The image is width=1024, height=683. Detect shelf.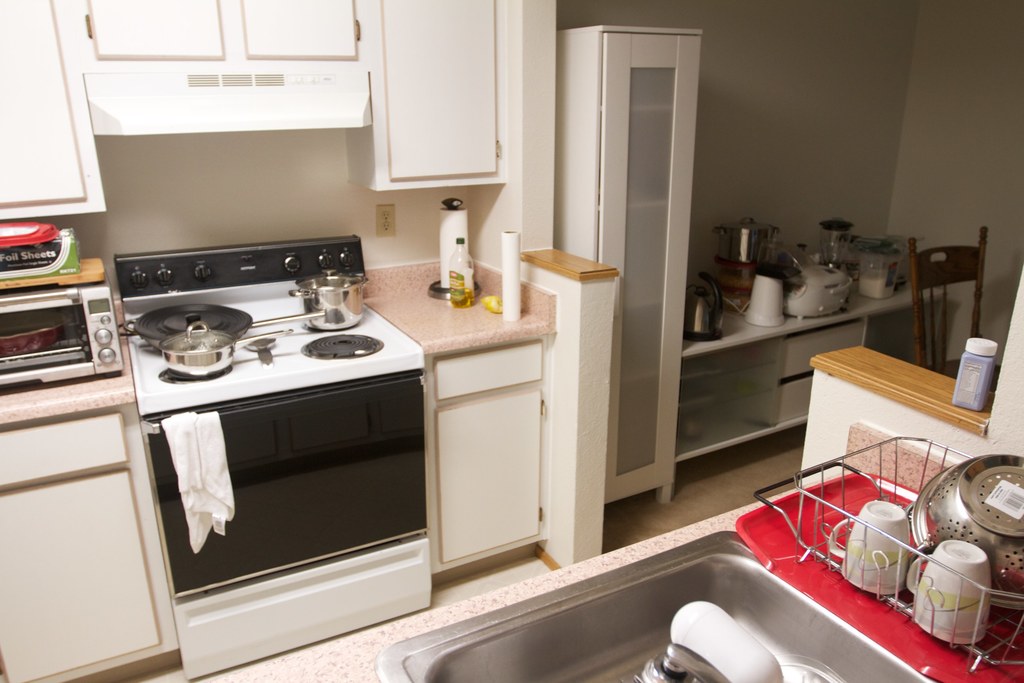
Detection: bbox=[435, 345, 540, 412].
